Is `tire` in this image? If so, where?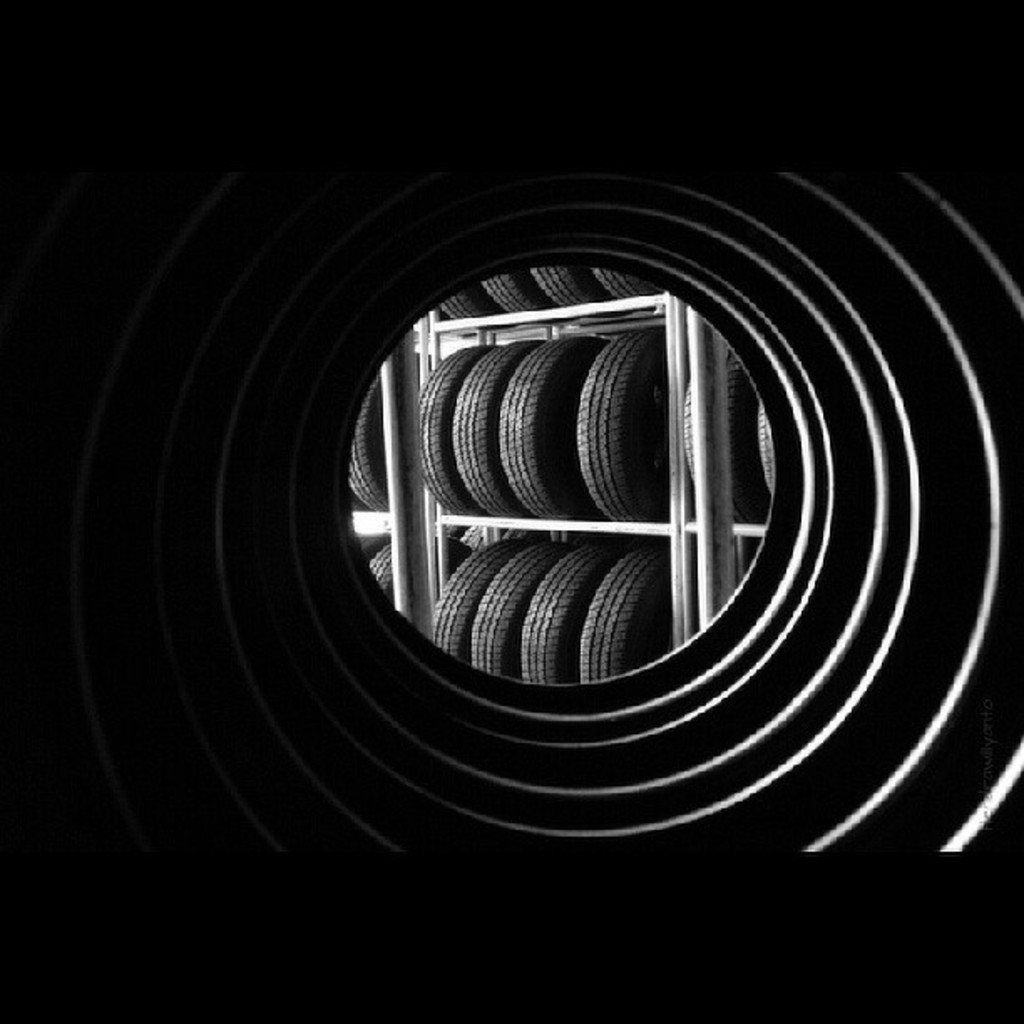
Yes, at 425 341 484 524.
